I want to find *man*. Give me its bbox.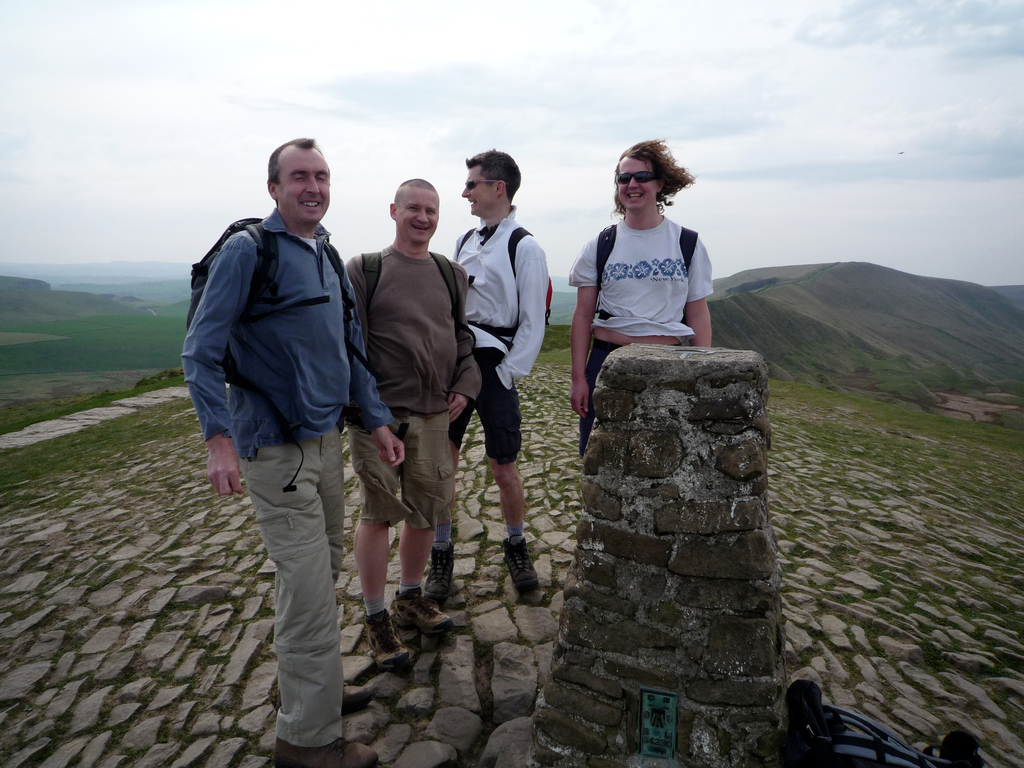
(x1=175, y1=127, x2=410, y2=767).
